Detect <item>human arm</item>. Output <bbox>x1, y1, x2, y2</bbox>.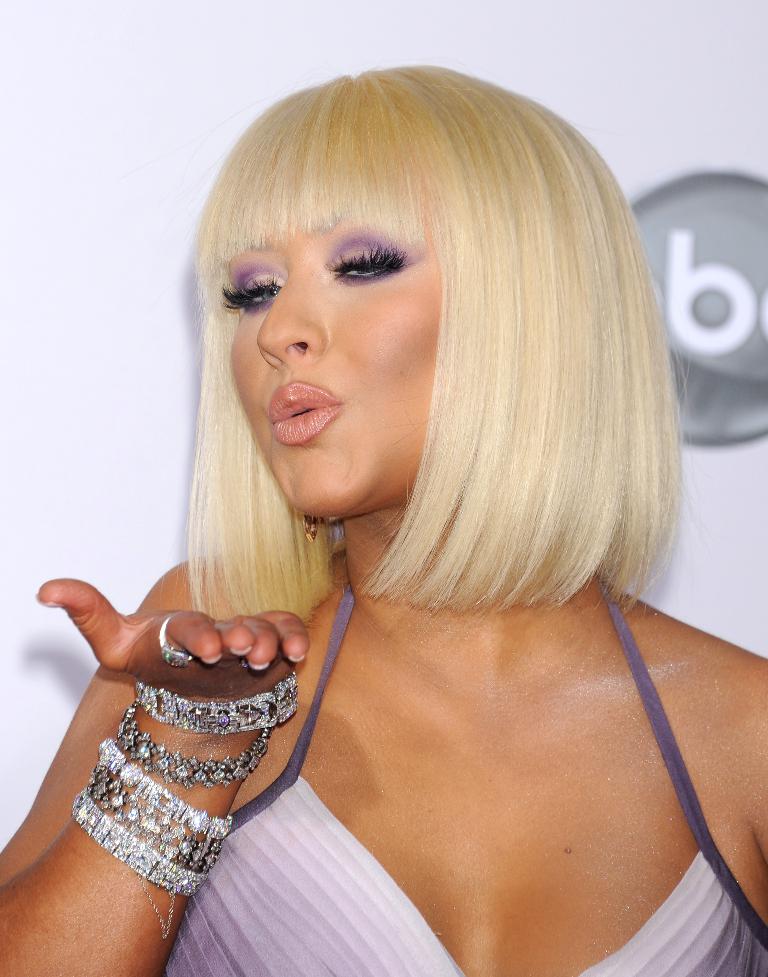
<bbox>9, 477, 338, 976</bbox>.
